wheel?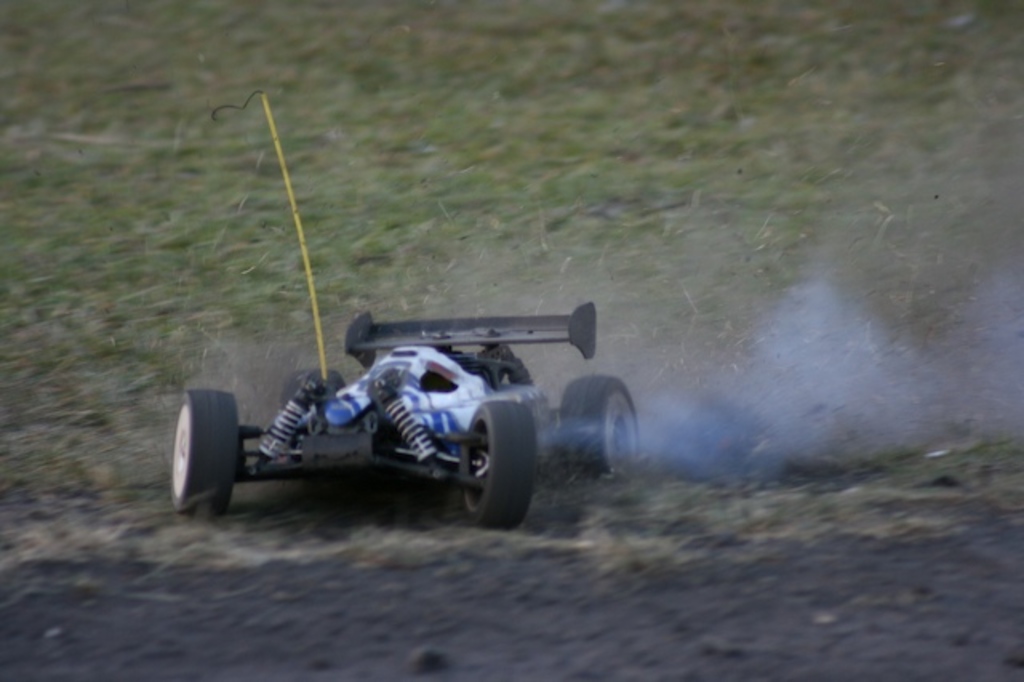
278:363:354:474
